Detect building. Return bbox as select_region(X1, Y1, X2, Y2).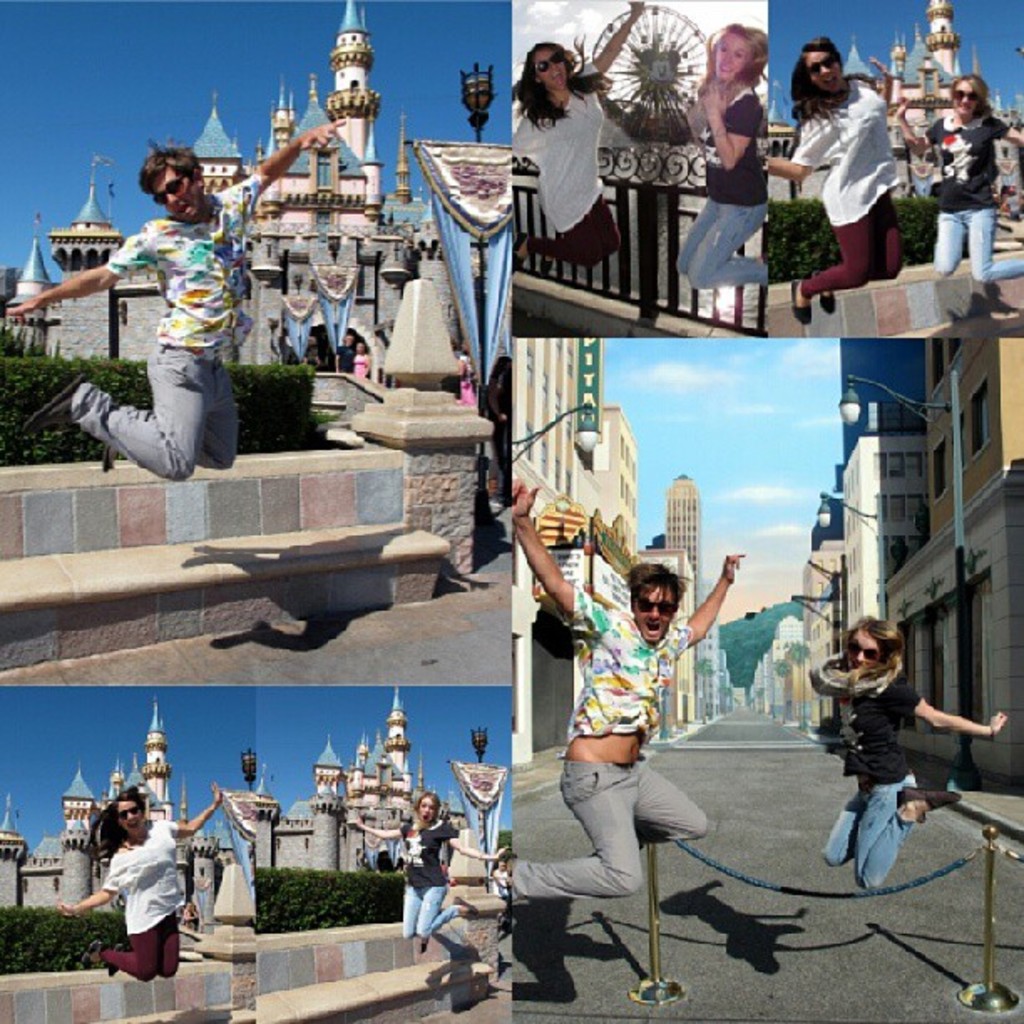
select_region(0, 2, 430, 378).
